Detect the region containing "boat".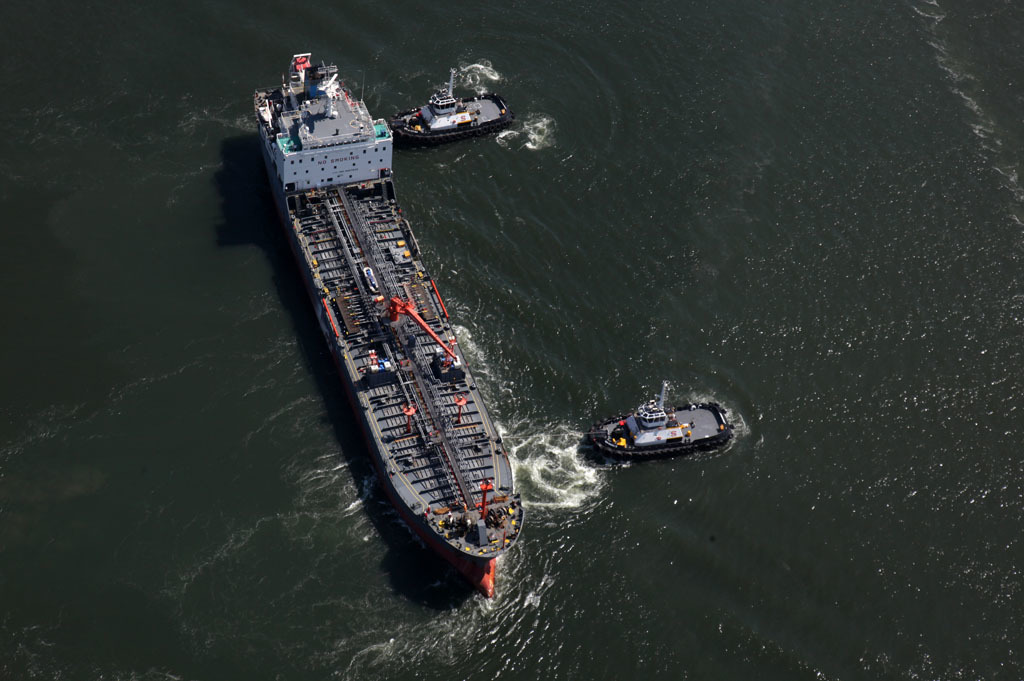
detection(580, 397, 739, 470).
